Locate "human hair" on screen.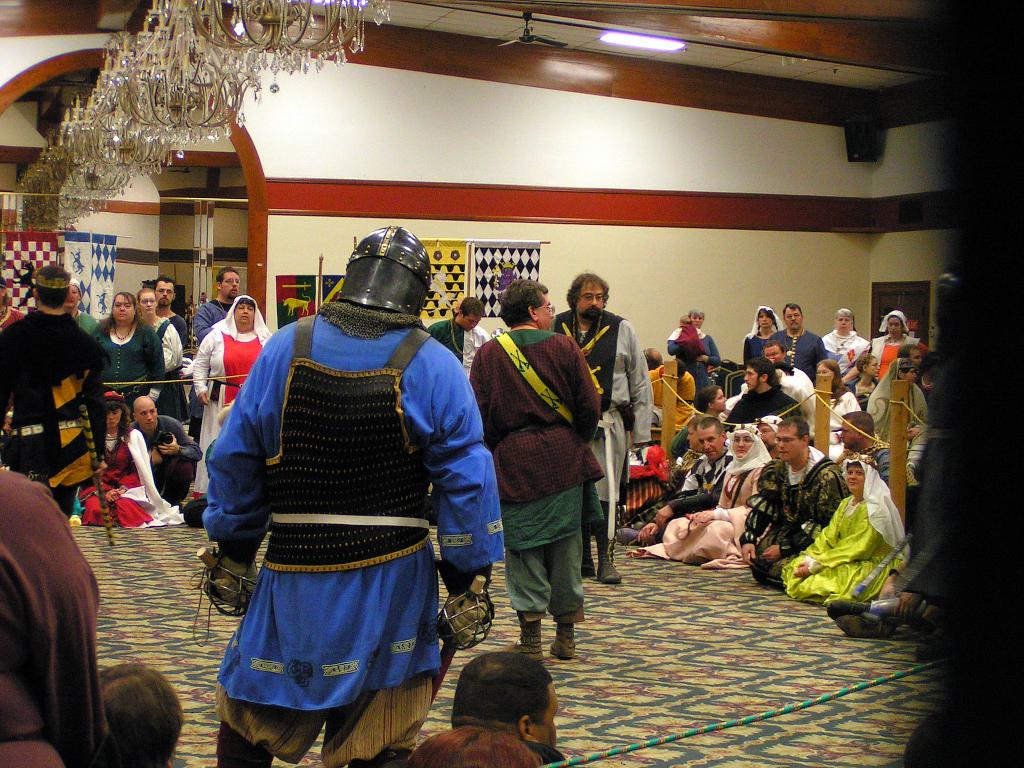
On screen at bbox=[234, 291, 256, 307].
